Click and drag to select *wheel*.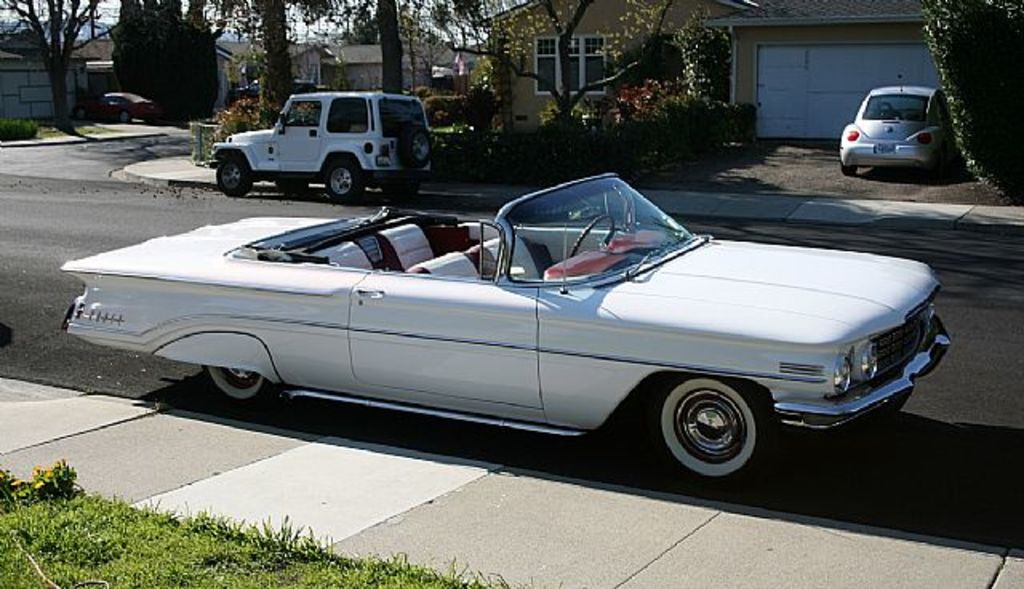
Selection: box(117, 106, 133, 123).
